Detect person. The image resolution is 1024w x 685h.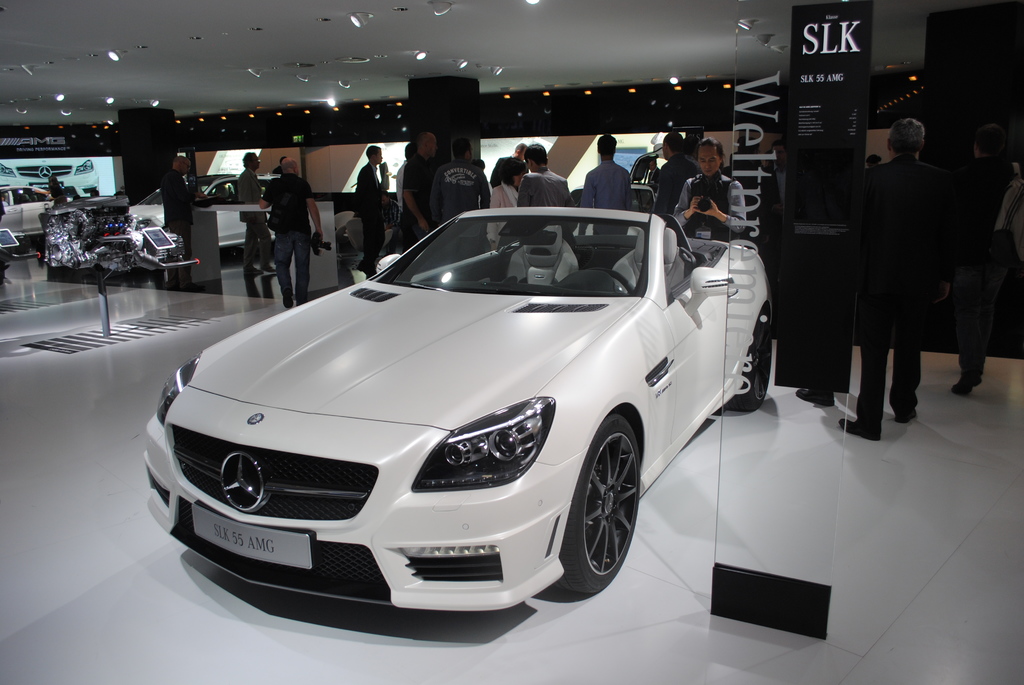
950, 118, 1023, 392.
